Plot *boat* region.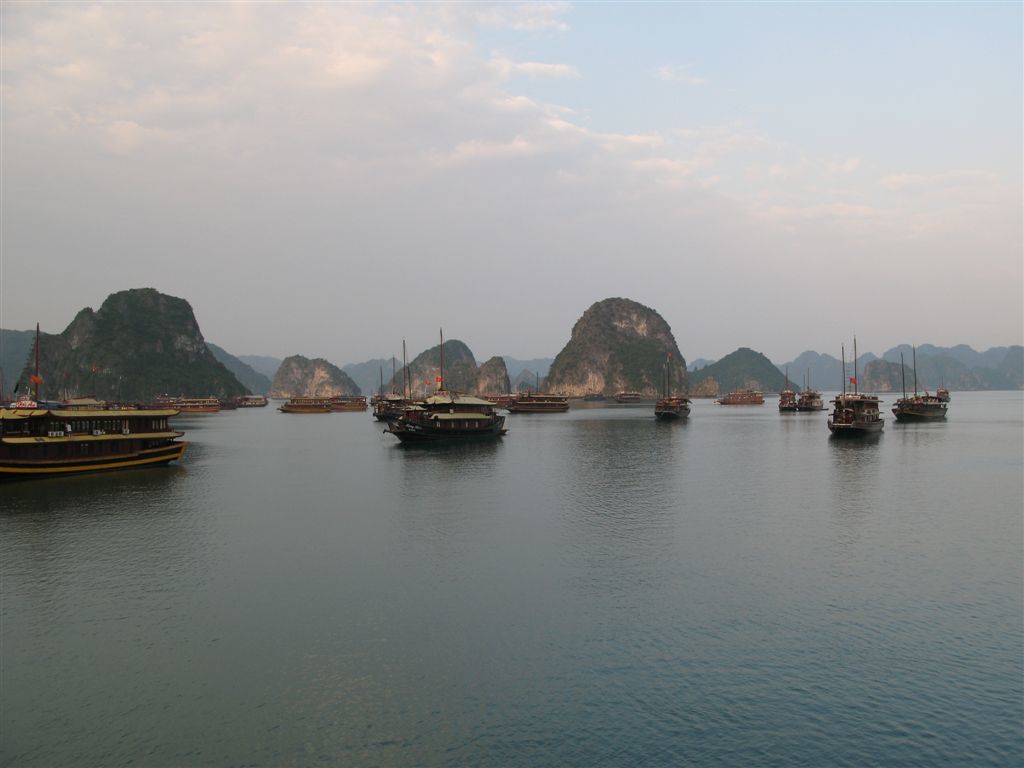
Plotted at box=[5, 321, 186, 487].
